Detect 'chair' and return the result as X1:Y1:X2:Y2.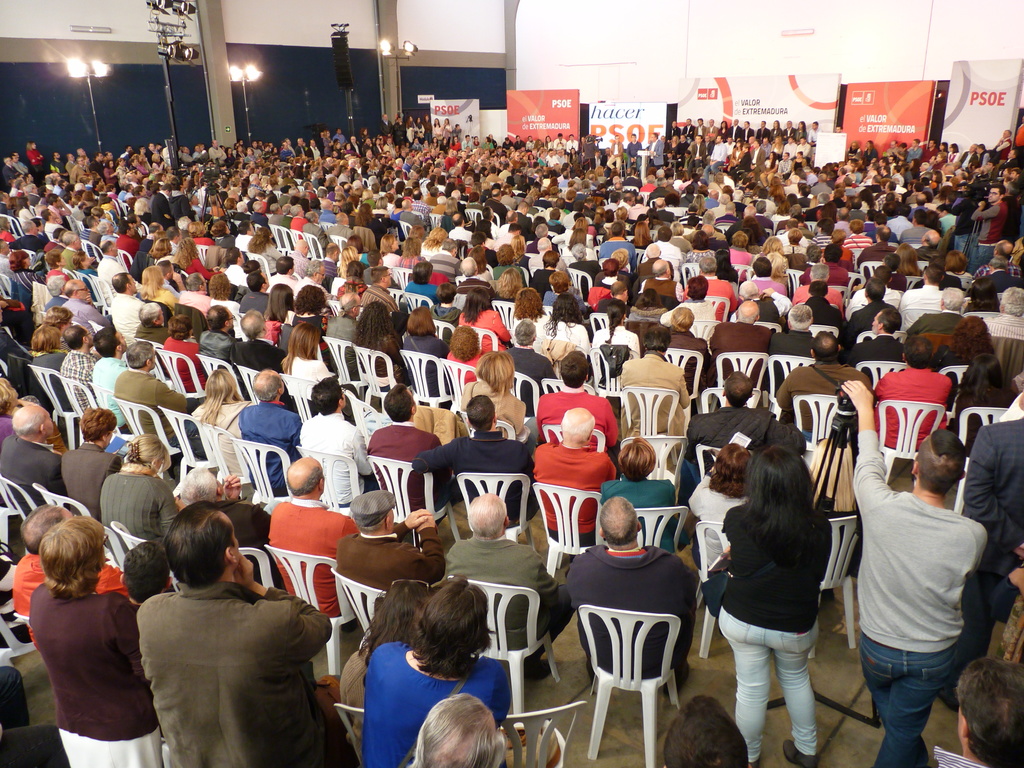
623:435:684:506.
